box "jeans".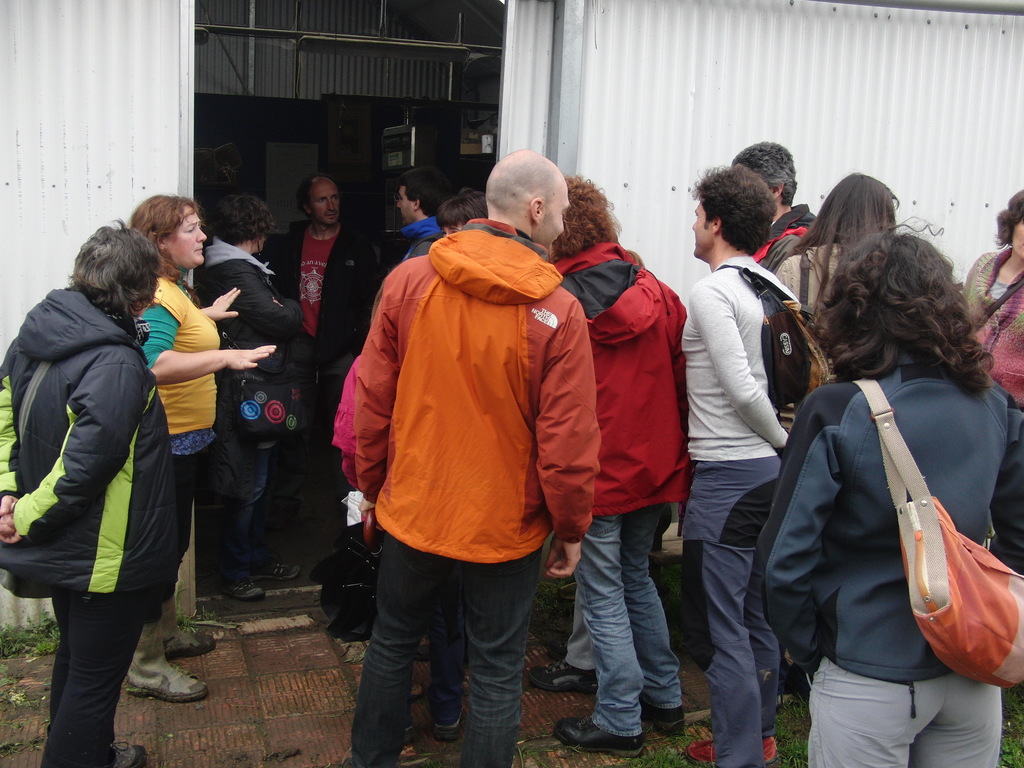
Rect(577, 516, 687, 733).
